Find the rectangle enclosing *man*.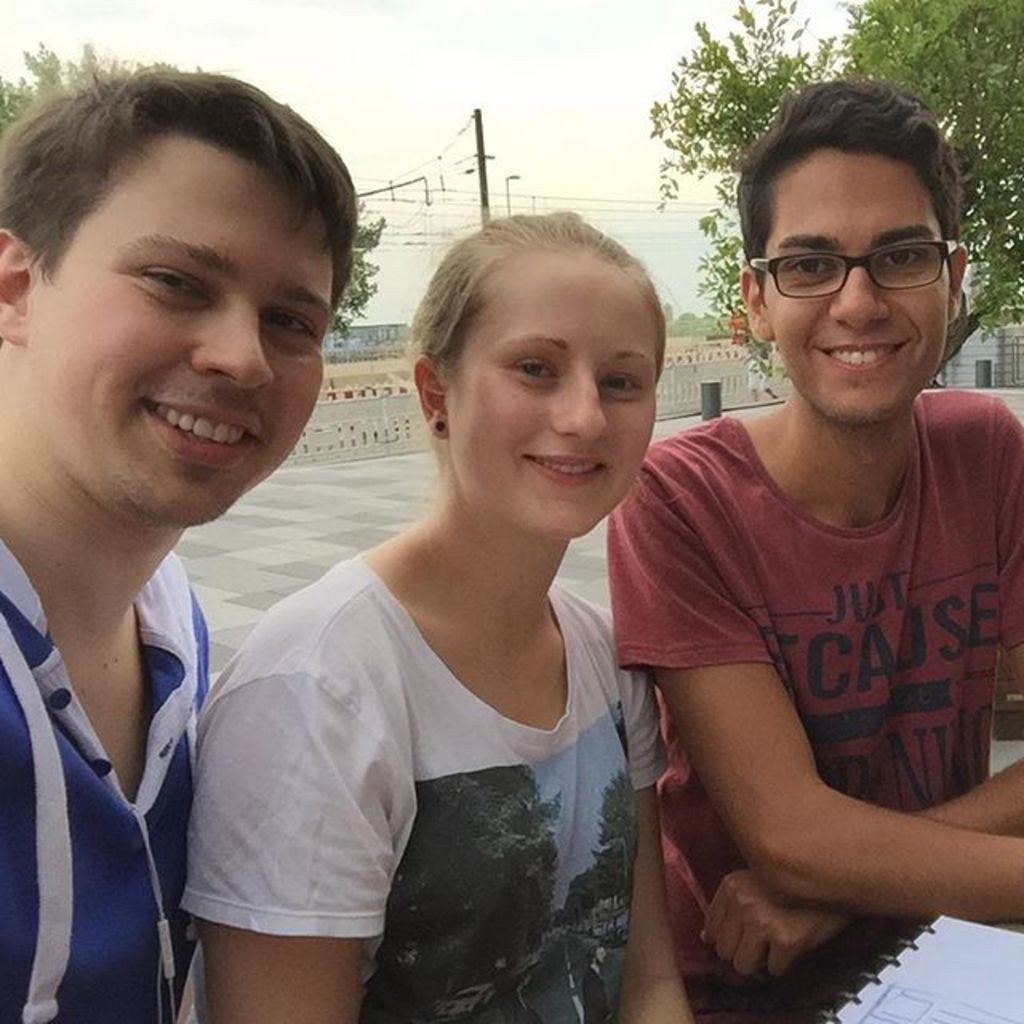
(left=0, top=64, right=362, bottom=1022).
